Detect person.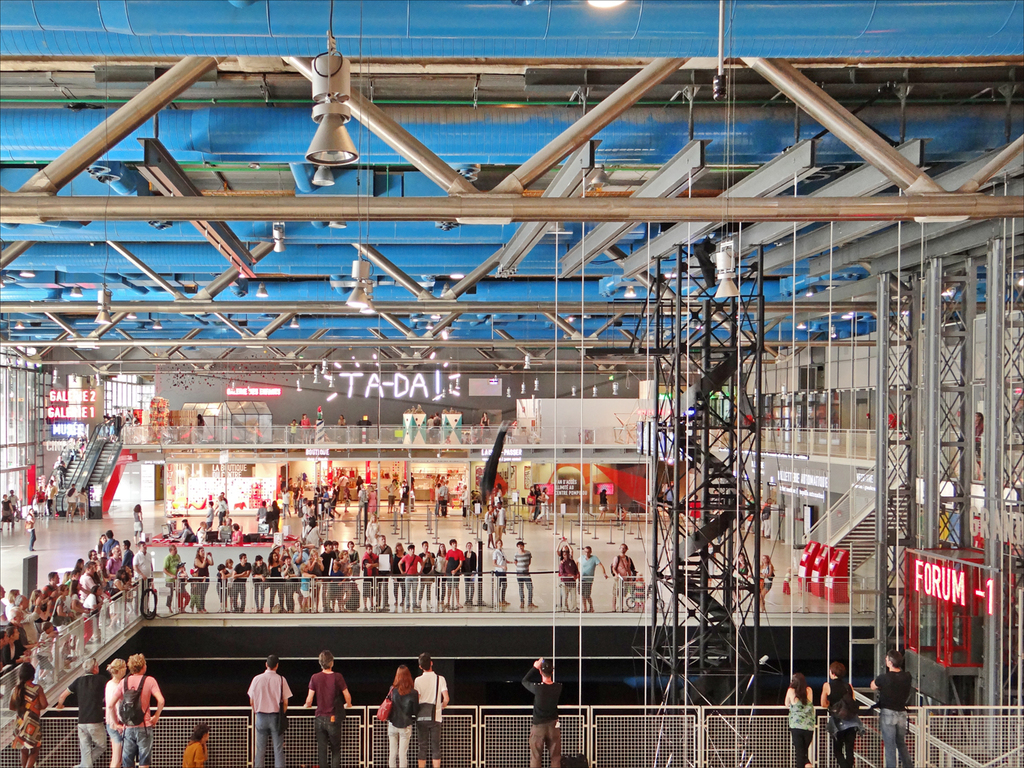
Detected at 104, 659, 124, 764.
